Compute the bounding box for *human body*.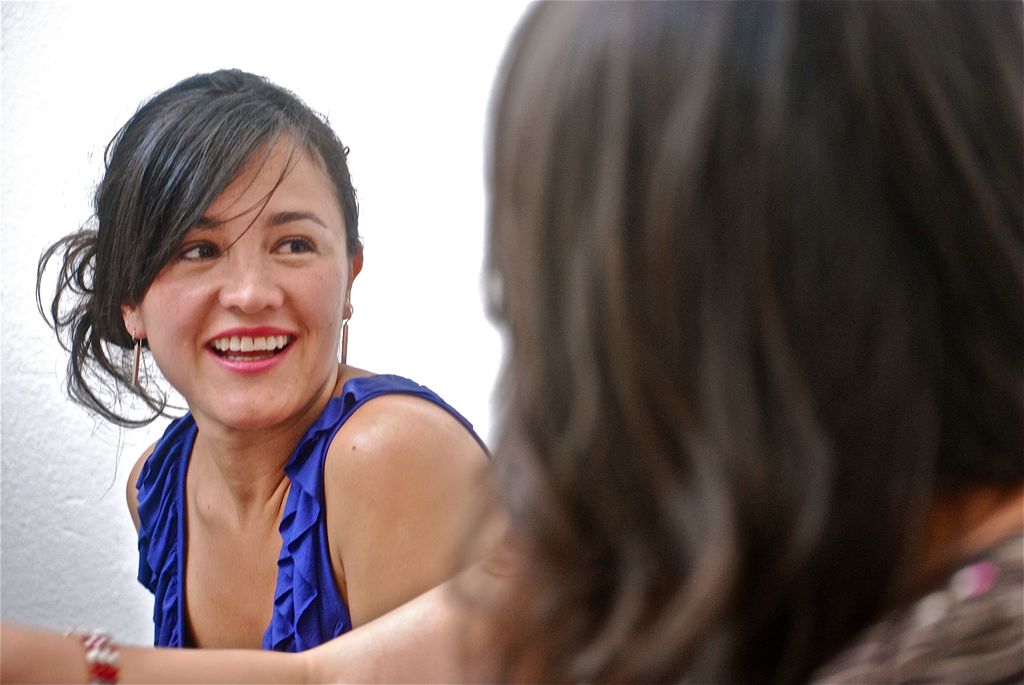
pyautogui.locateOnScreen(348, 24, 1023, 684).
